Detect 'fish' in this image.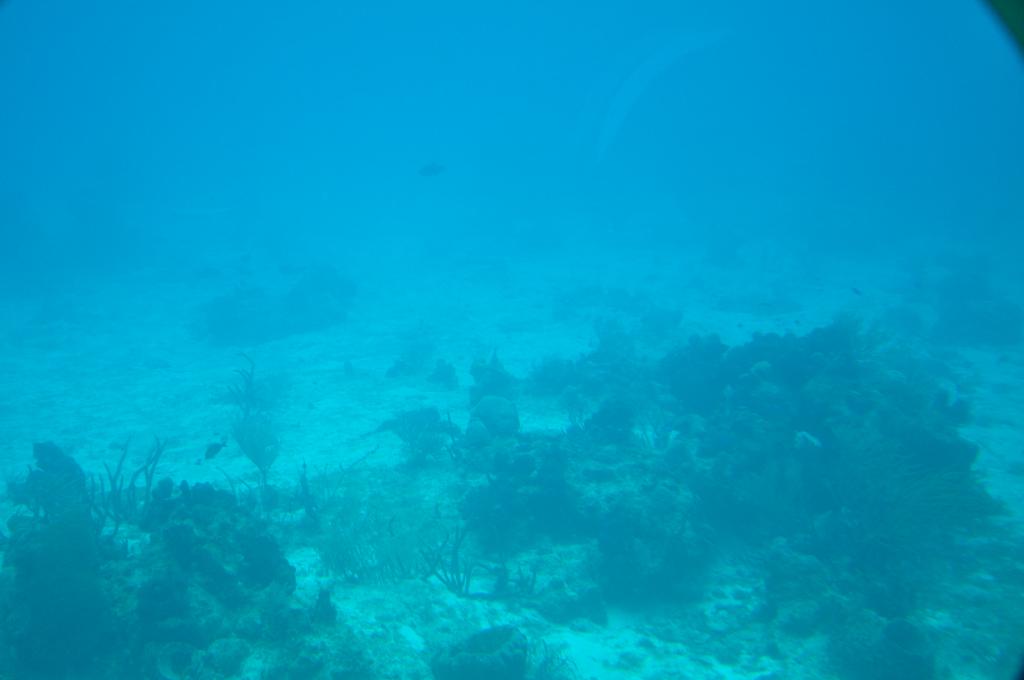
Detection: [left=422, top=158, right=447, bottom=174].
